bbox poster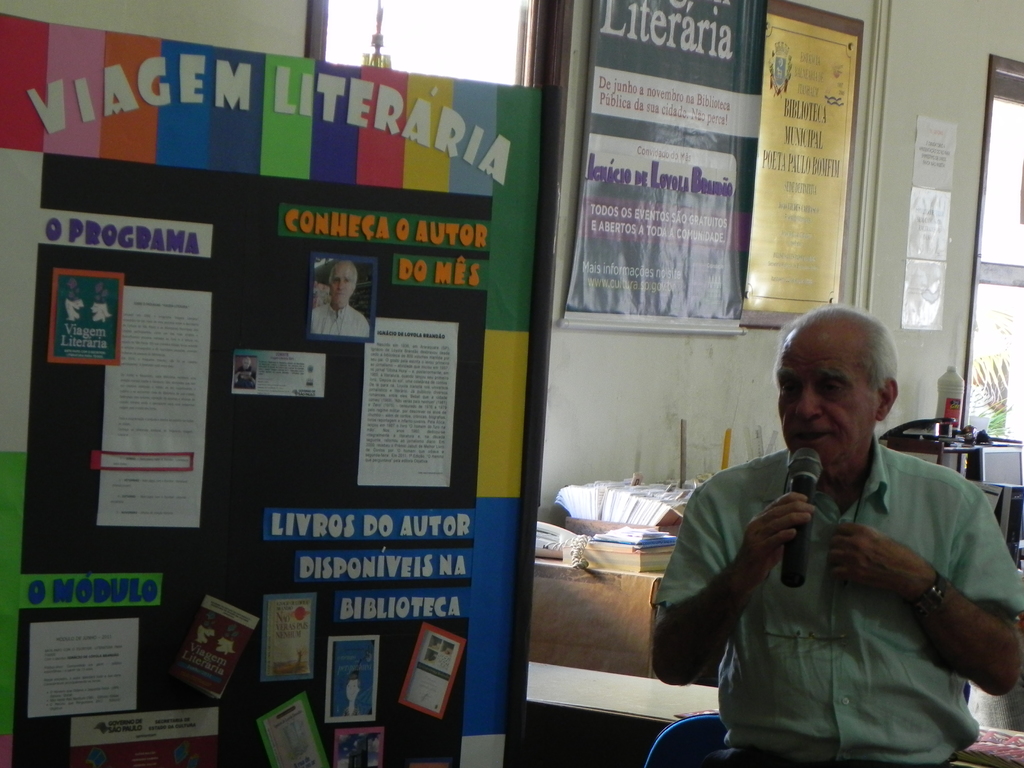
305, 250, 378, 338
